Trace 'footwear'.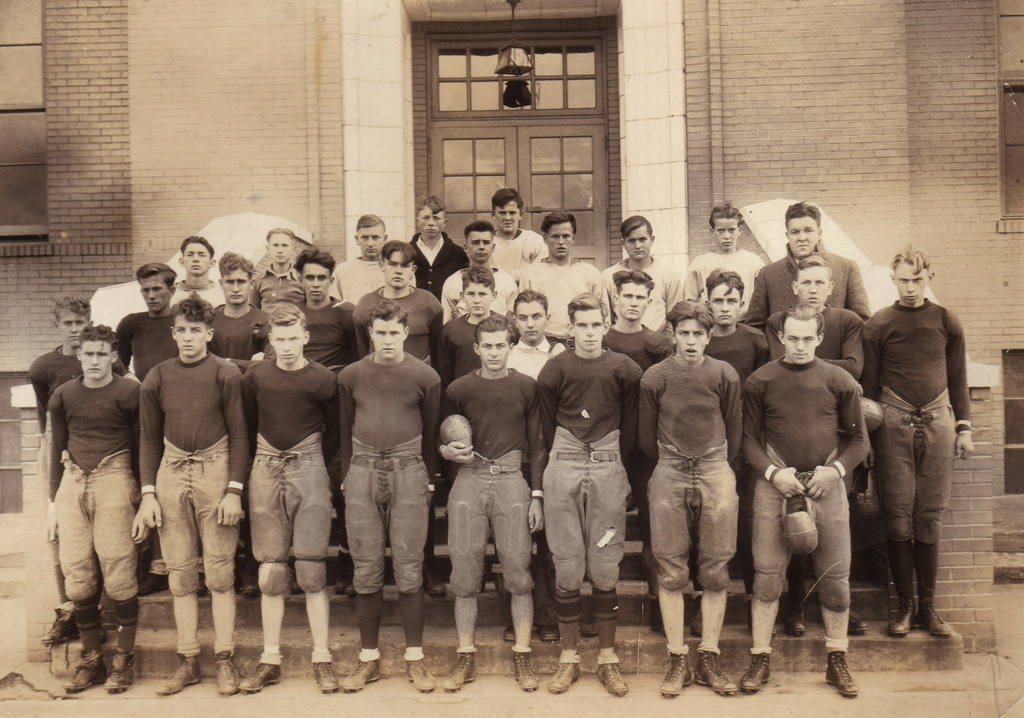
Traced to [x1=850, y1=614, x2=867, y2=633].
